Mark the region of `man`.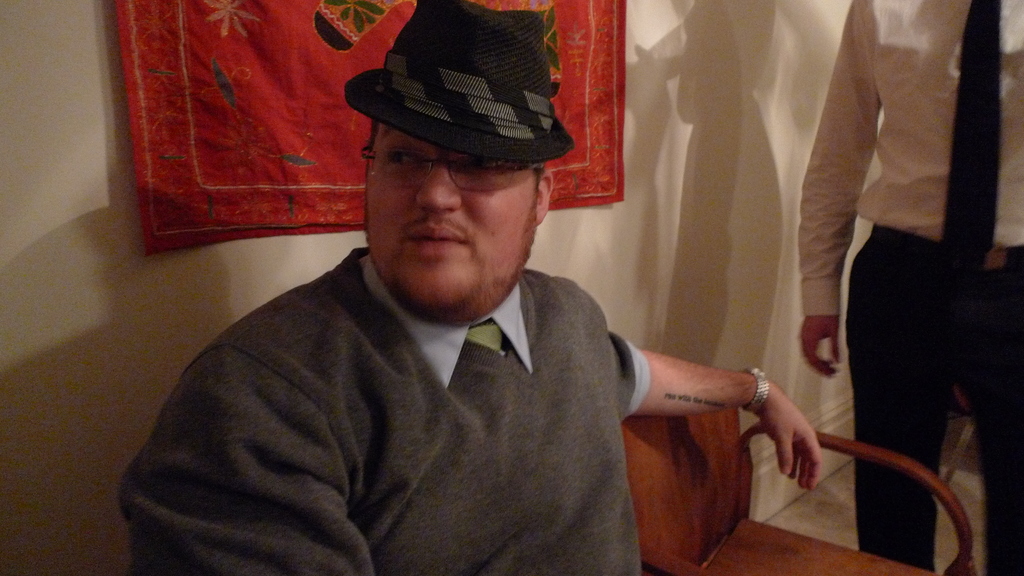
Region: rect(796, 0, 1023, 575).
